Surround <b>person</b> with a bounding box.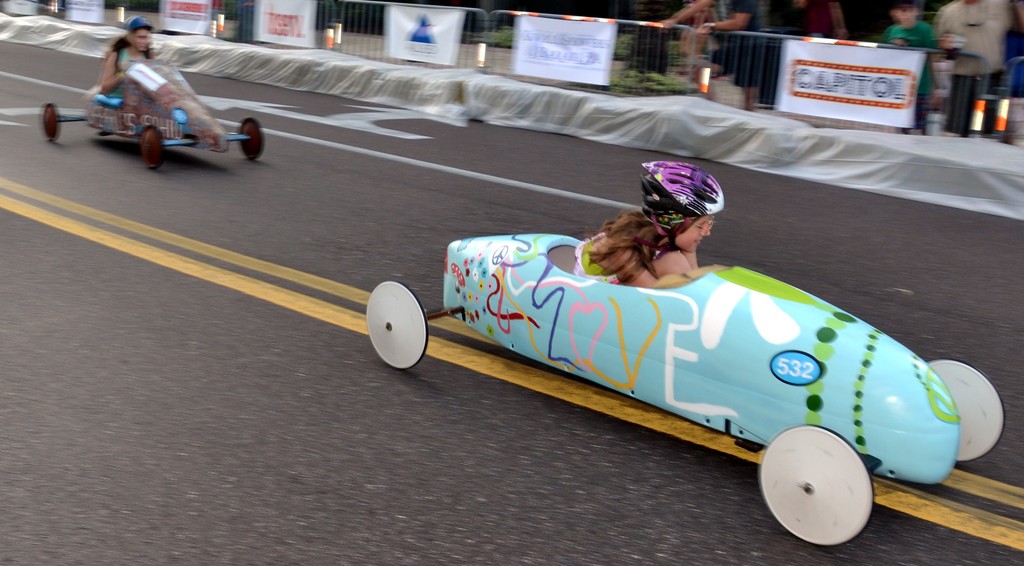
detection(881, 0, 963, 136).
